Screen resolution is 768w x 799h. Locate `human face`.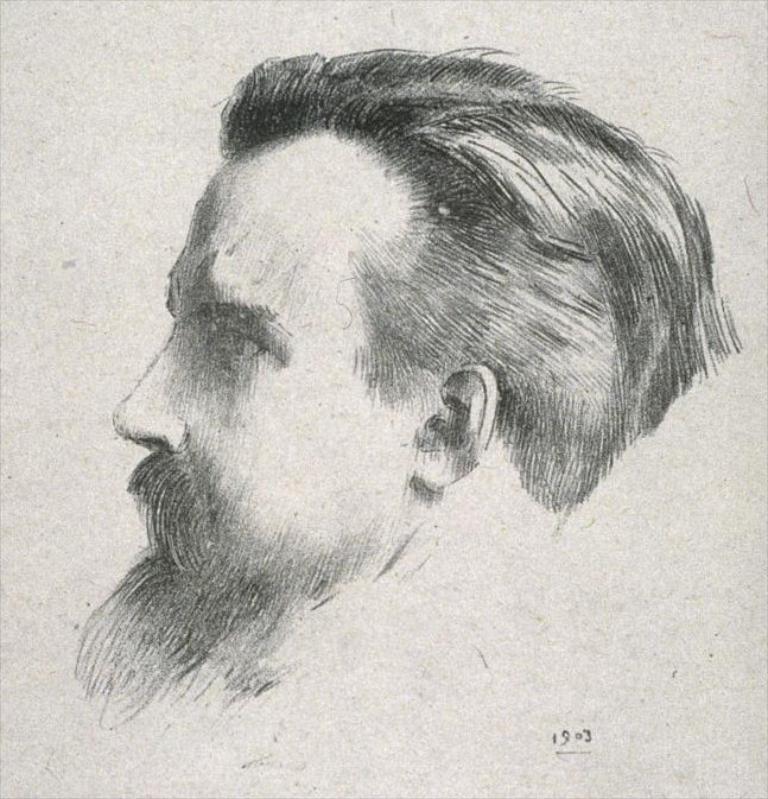
[x1=110, y1=133, x2=419, y2=595].
